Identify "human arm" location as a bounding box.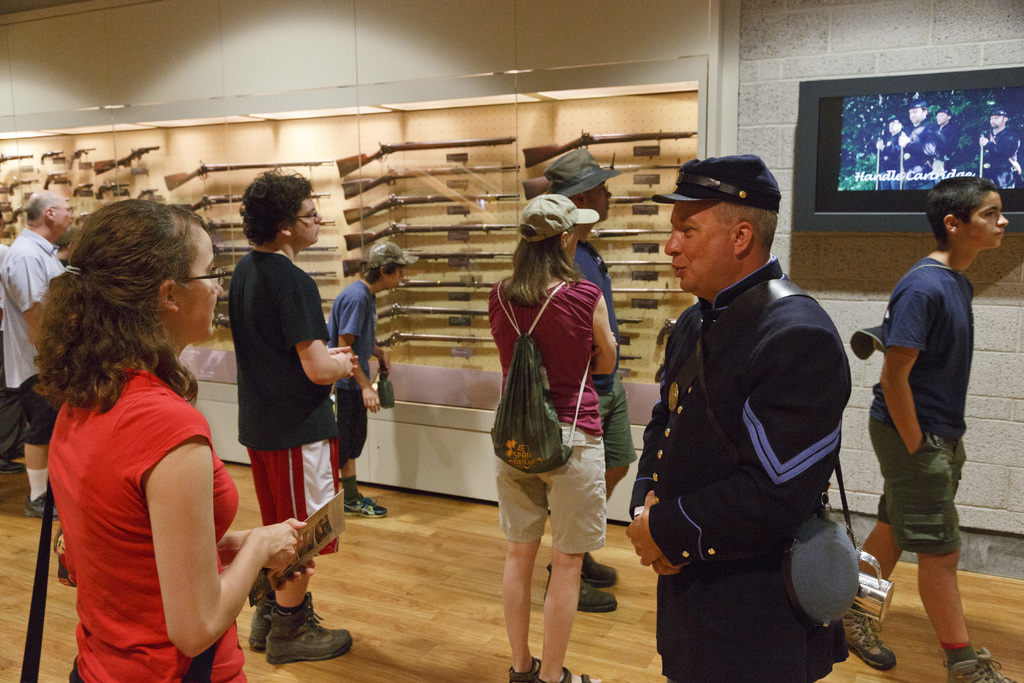
112/397/302/661.
